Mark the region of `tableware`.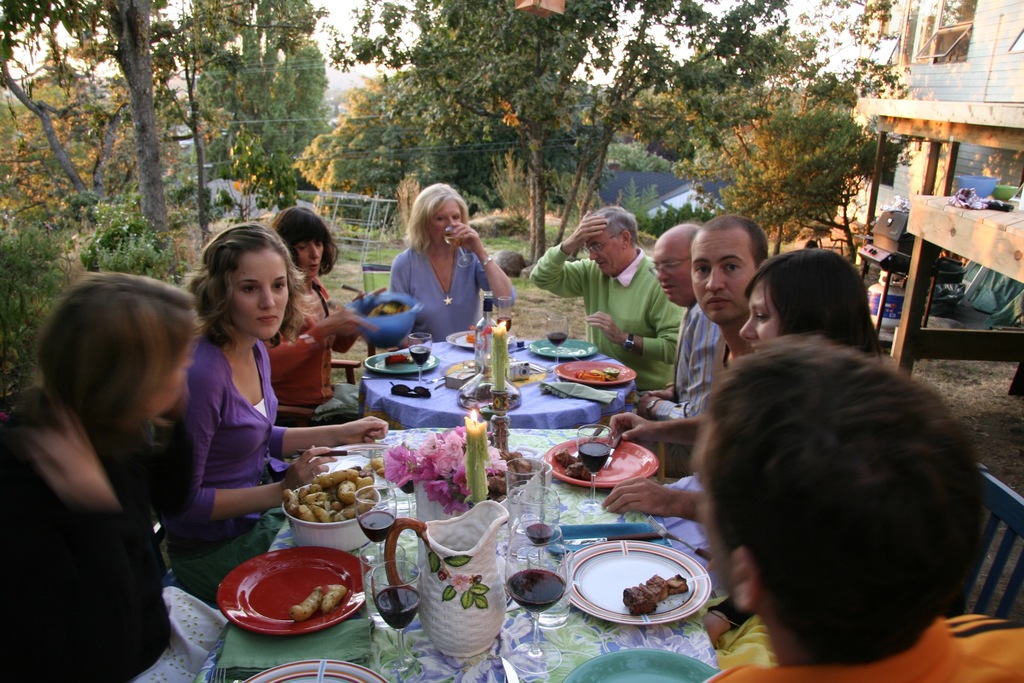
Region: select_region(517, 483, 559, 568).
